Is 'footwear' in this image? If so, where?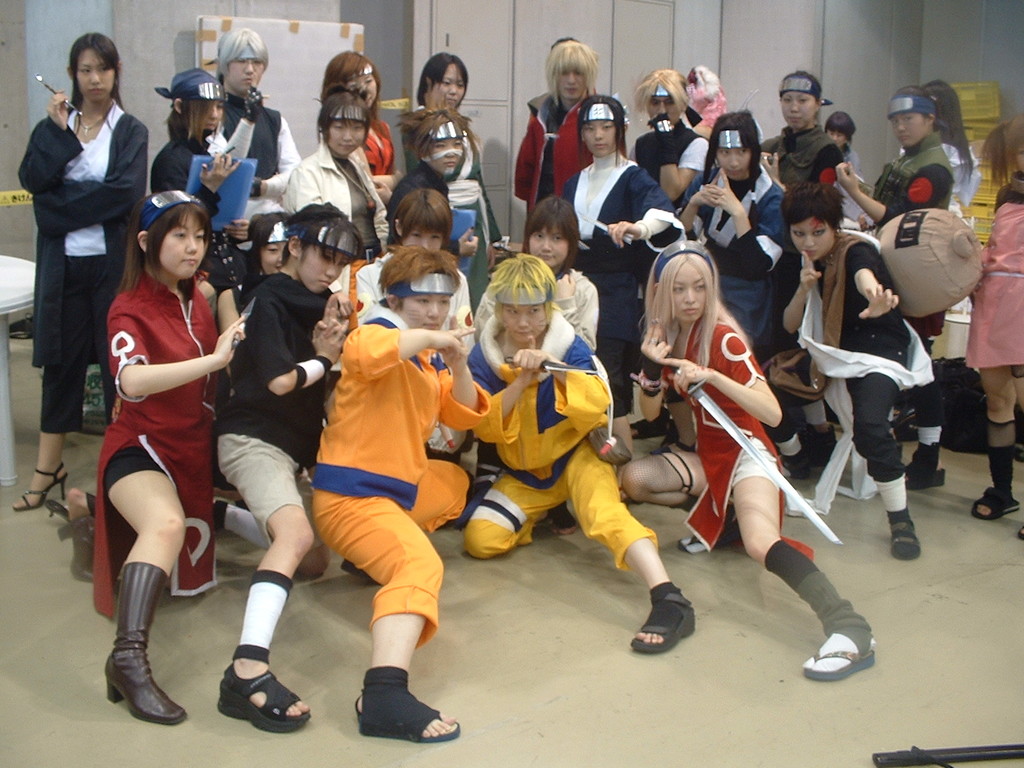
Yes, at 12/461/70/511.
